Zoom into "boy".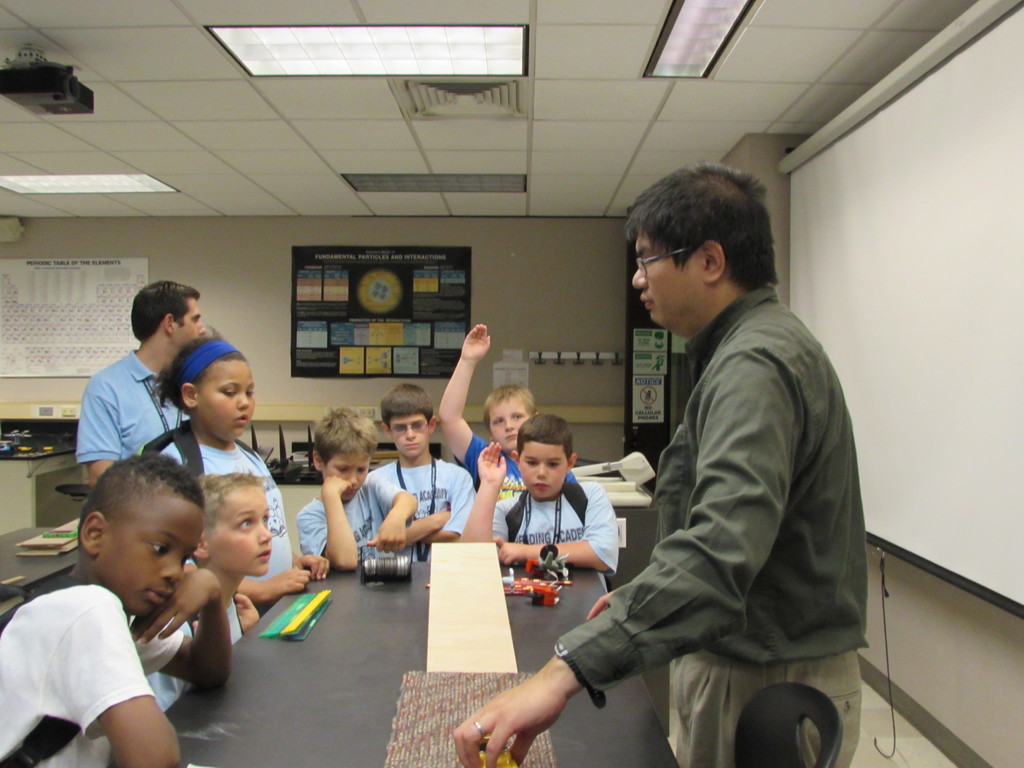
Zoom target: [297,409,419,568].
